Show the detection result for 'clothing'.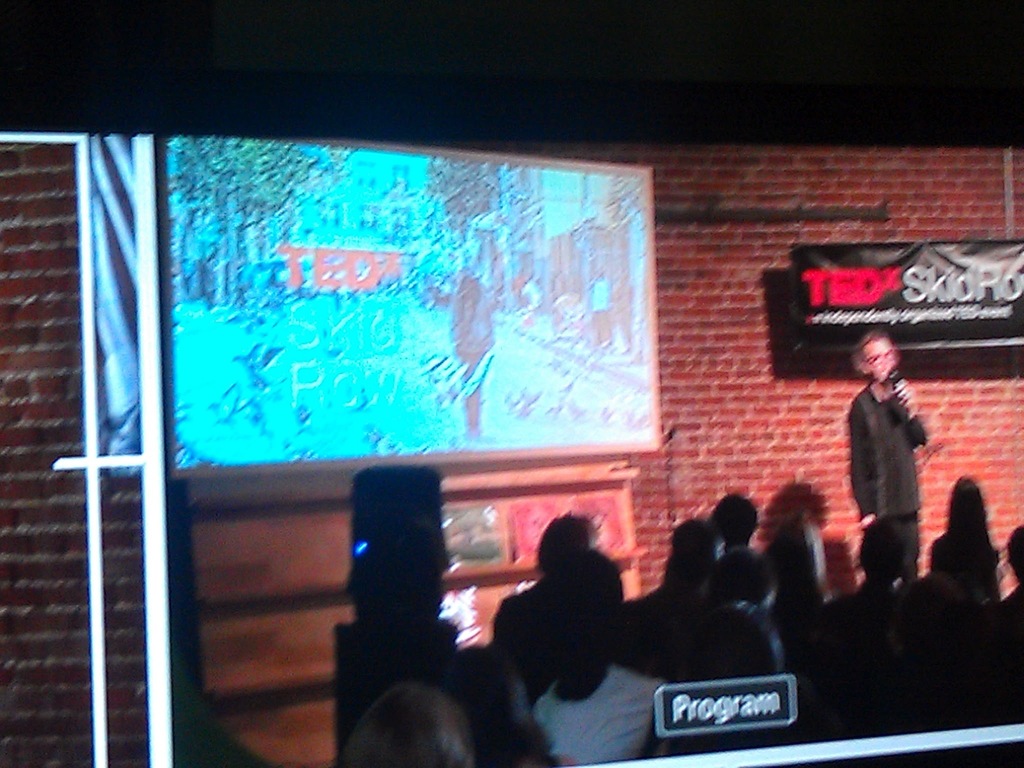
[x1=535, y1=668, x2=657, y2=767].
